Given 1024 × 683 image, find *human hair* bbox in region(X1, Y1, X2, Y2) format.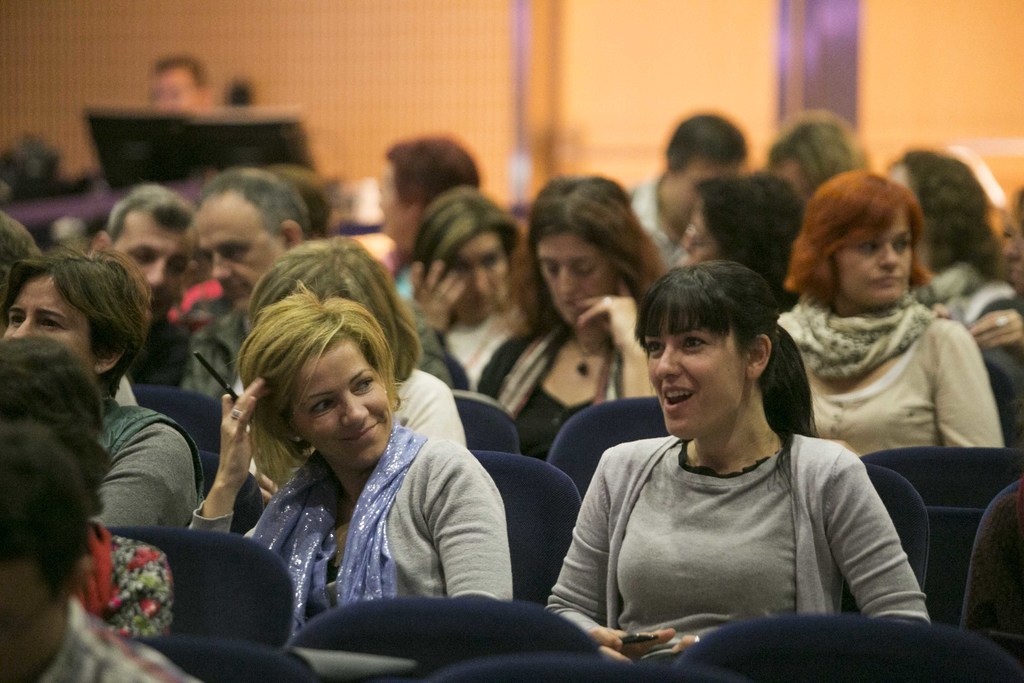
region(3, 236, 155, 398).
